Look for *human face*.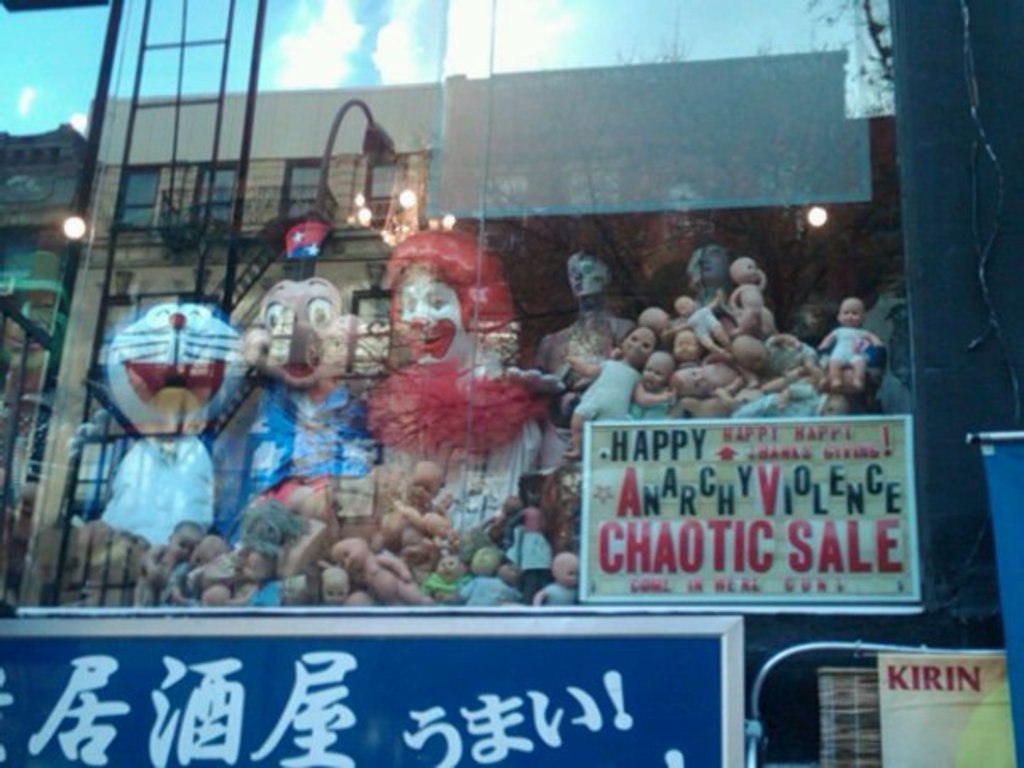
Found: [619,326,651,361].
